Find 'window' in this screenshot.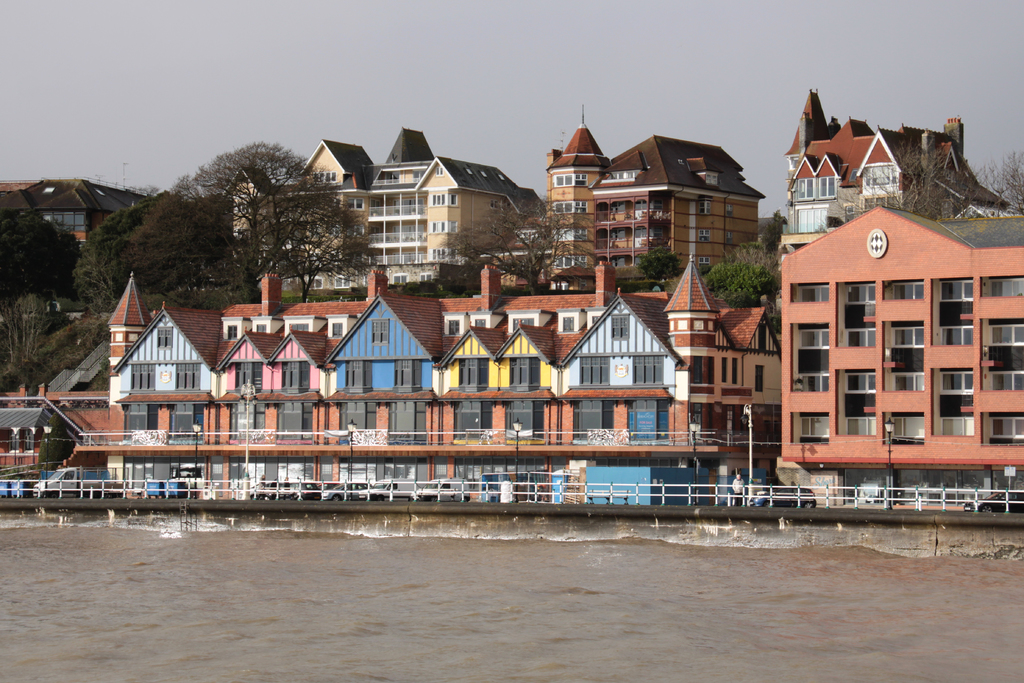
The bounding box for 'window' is bbox=(754, 367, 765, 393).
